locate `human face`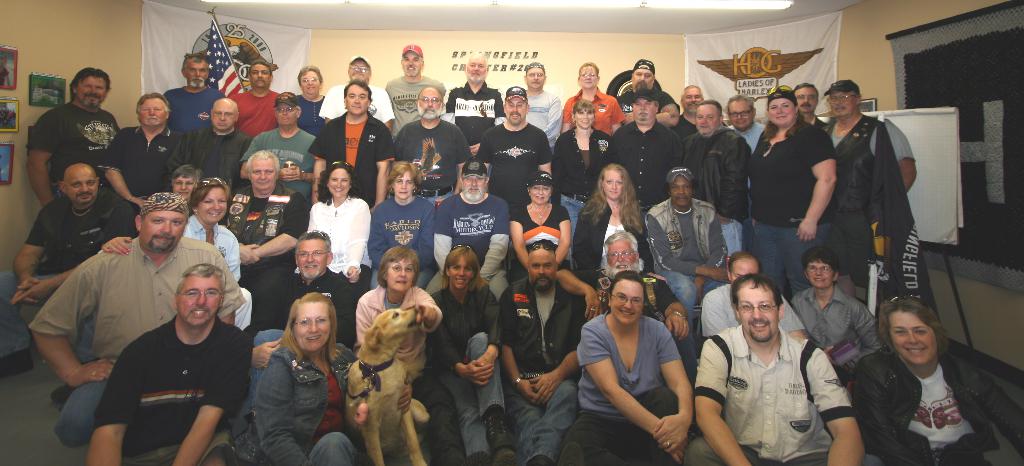
x1=75, y1=77, x2=104, y2=108
